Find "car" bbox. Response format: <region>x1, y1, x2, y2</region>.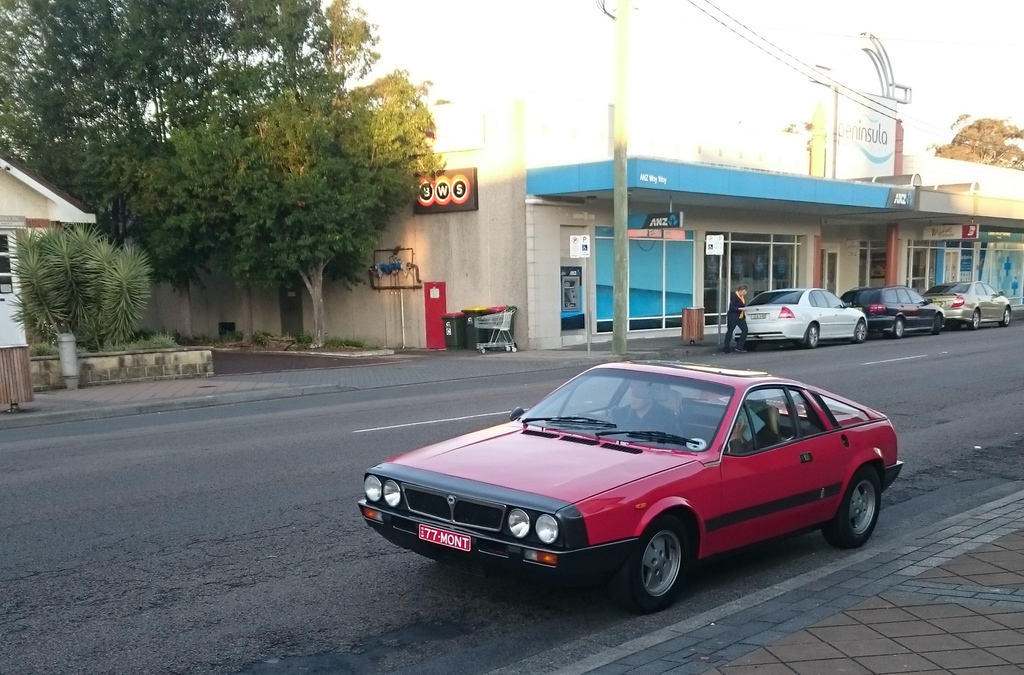
<region>356, 359, 904, 612</region>.
